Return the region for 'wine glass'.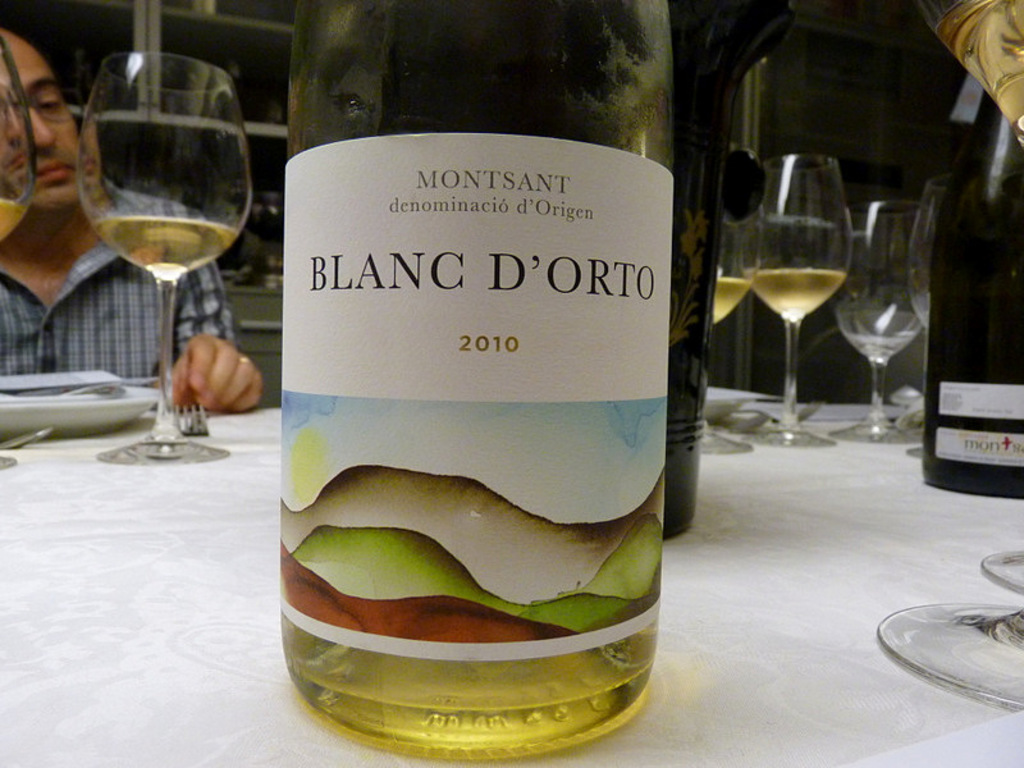
select_region(983, 549, 1023, 602).
